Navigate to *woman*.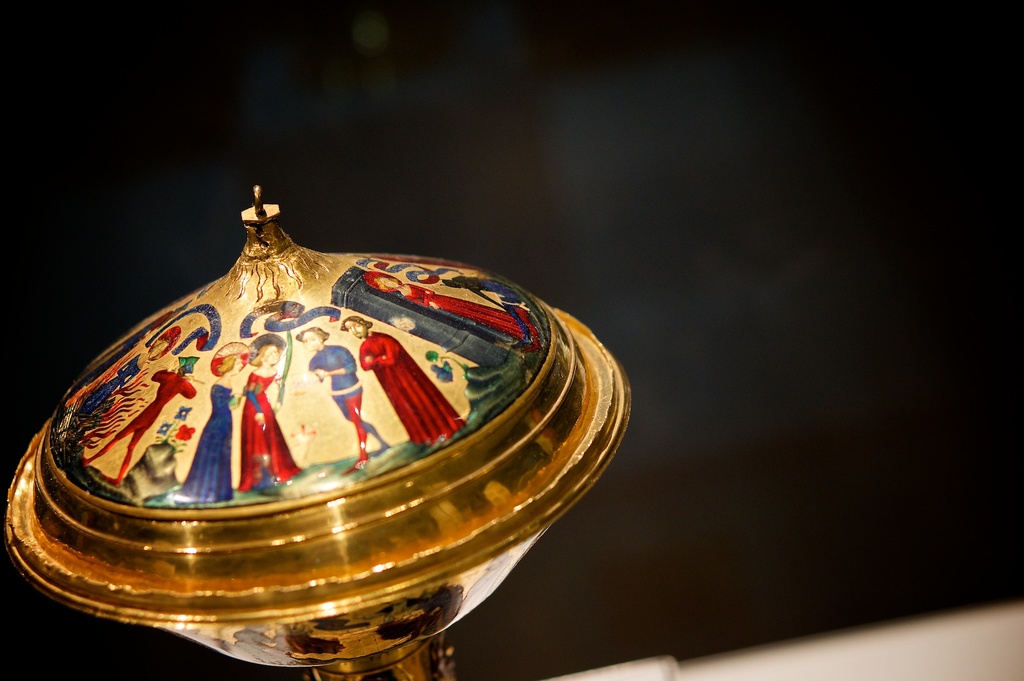
Navigation target: BBox(175, 343, 254, 502).
